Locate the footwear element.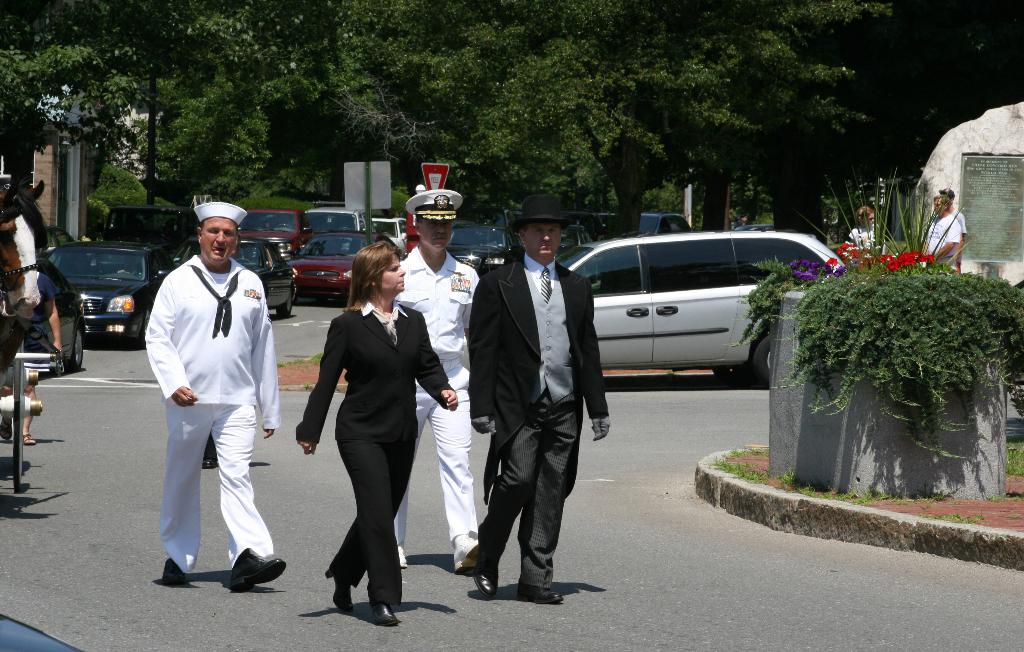
Element bbox: (x1=451, y1=535, x2=479, y2=569).
